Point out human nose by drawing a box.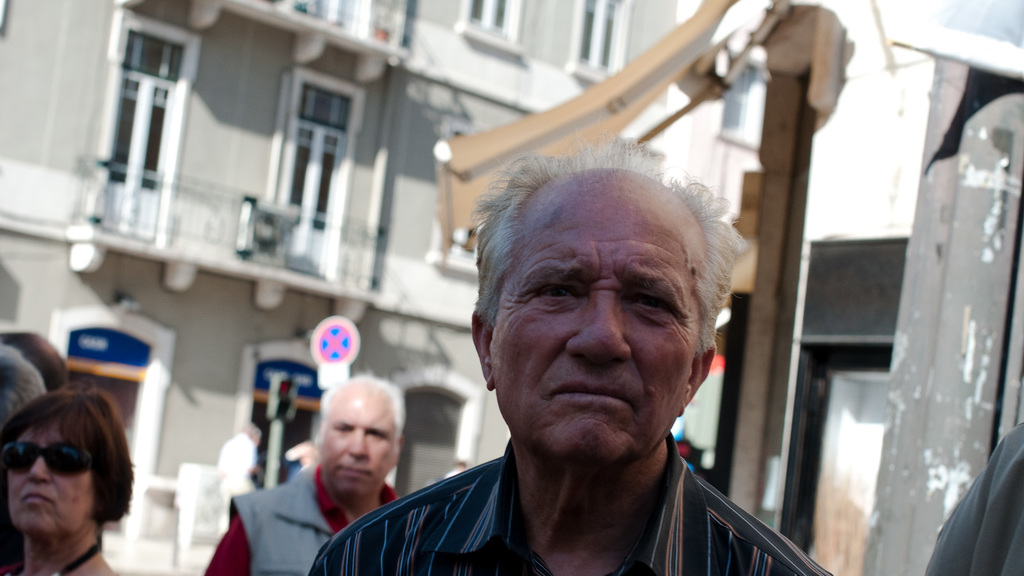
564 289 629 362.
